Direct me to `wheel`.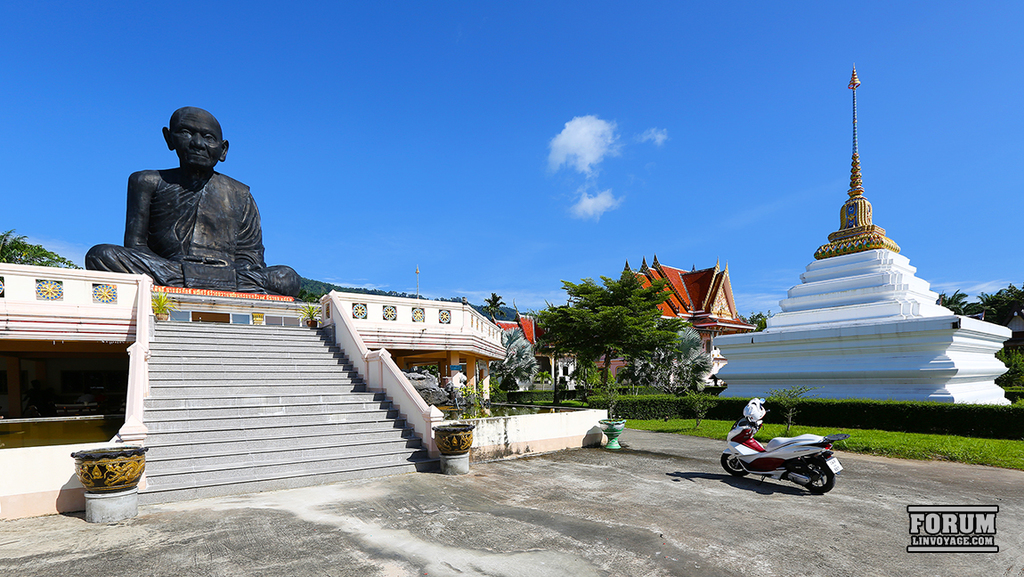
Direction: 715, 445, 748, 481.
